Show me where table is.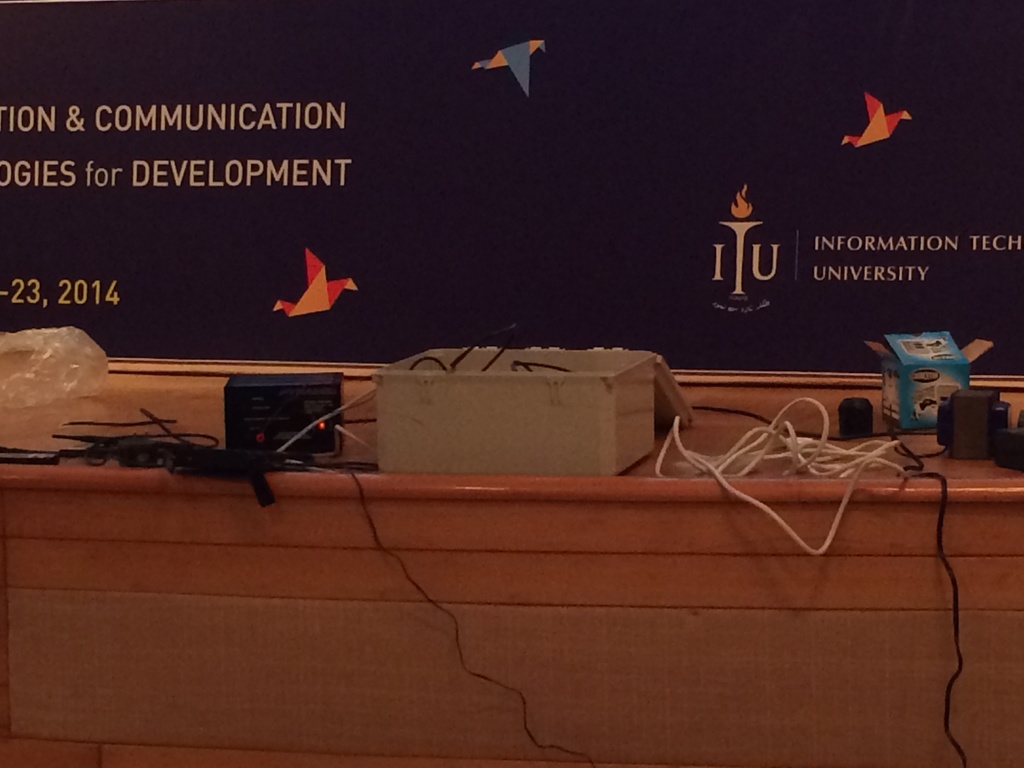
table is at [left=1, top=321, right=1023, bottom=767].
